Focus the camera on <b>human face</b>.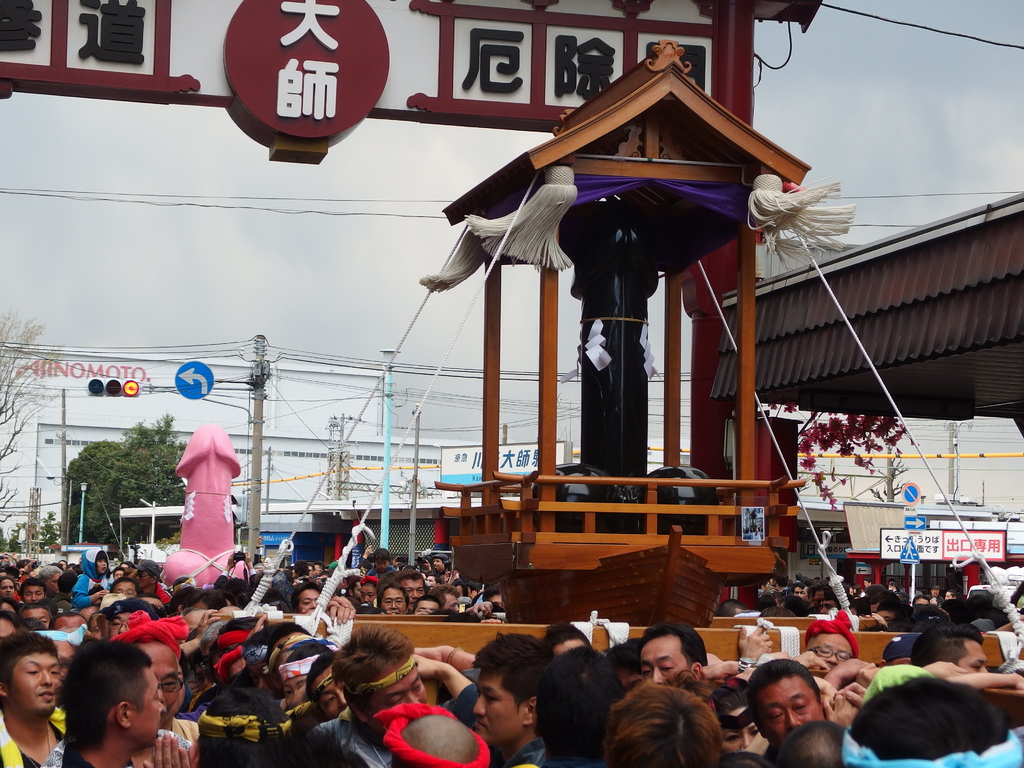
Focus region: locate(376, 673, 433, 708).
